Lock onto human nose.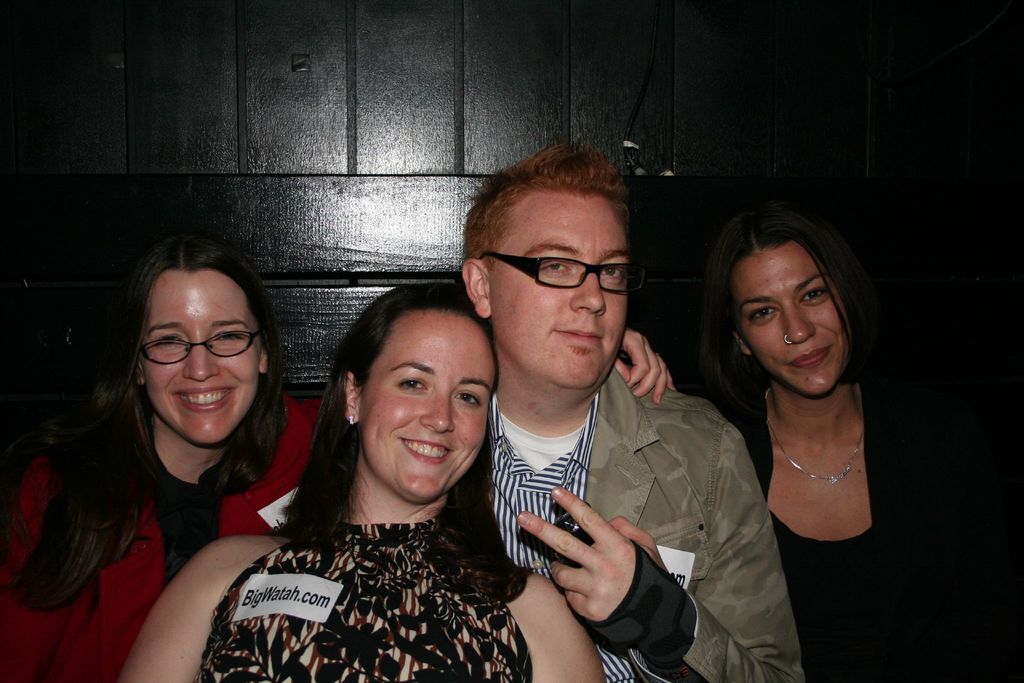
Locked: 181:339:218:384.
